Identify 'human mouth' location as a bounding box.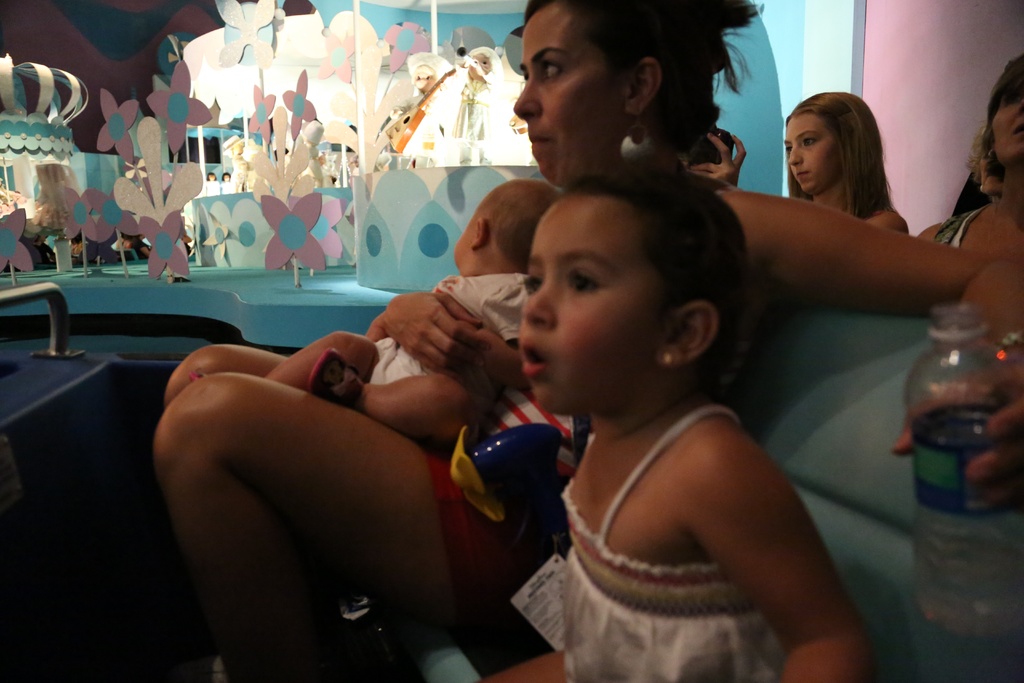
bbox(797, 169, 808, 183).
